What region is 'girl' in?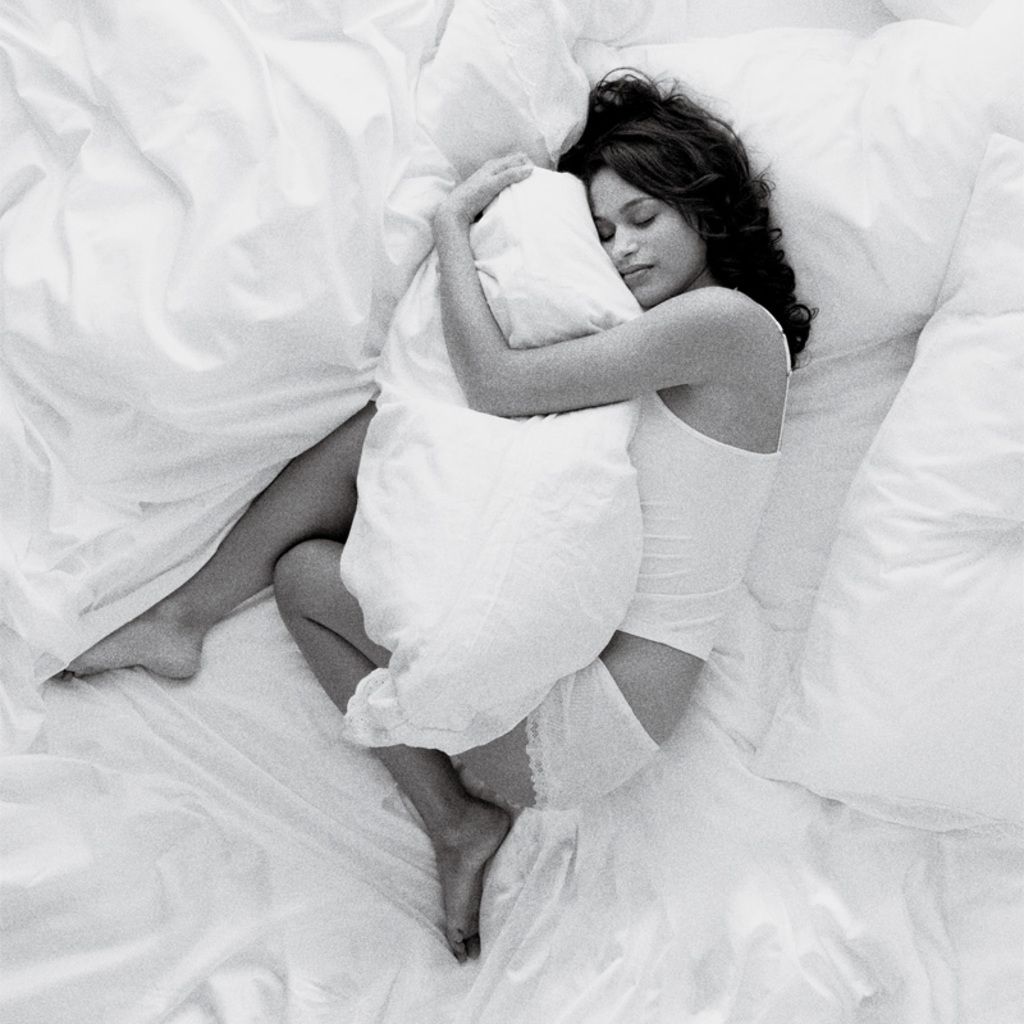
region(46, 56, 814, 963).
